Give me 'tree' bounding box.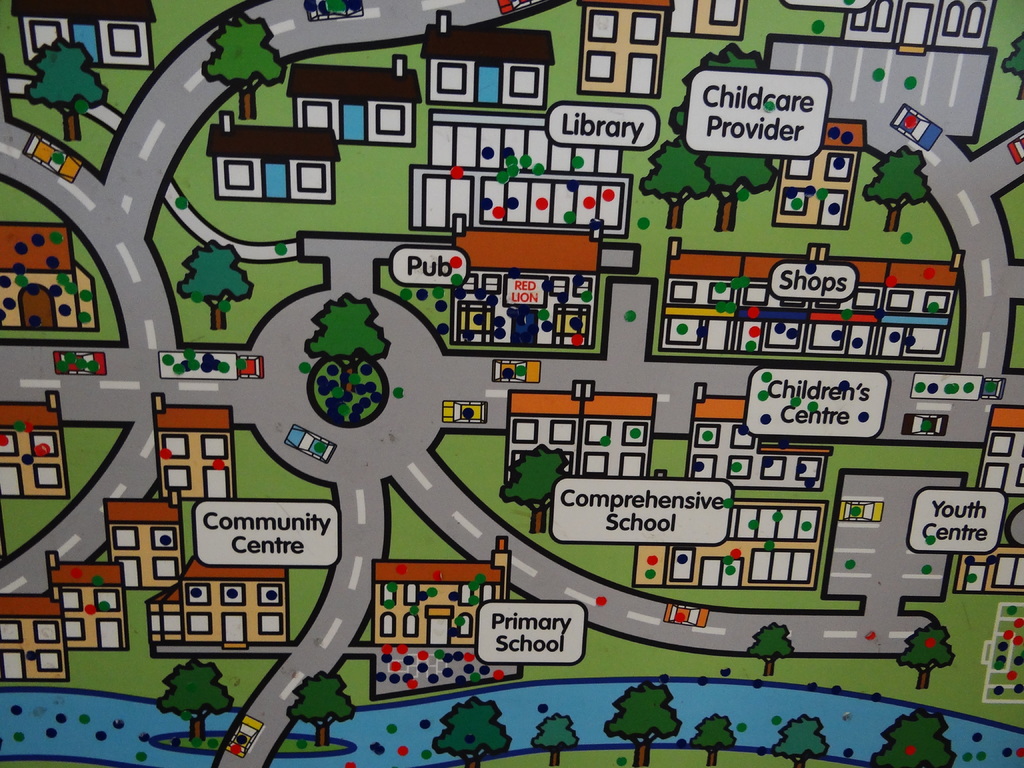
locate(746, 624, 801, 682).
